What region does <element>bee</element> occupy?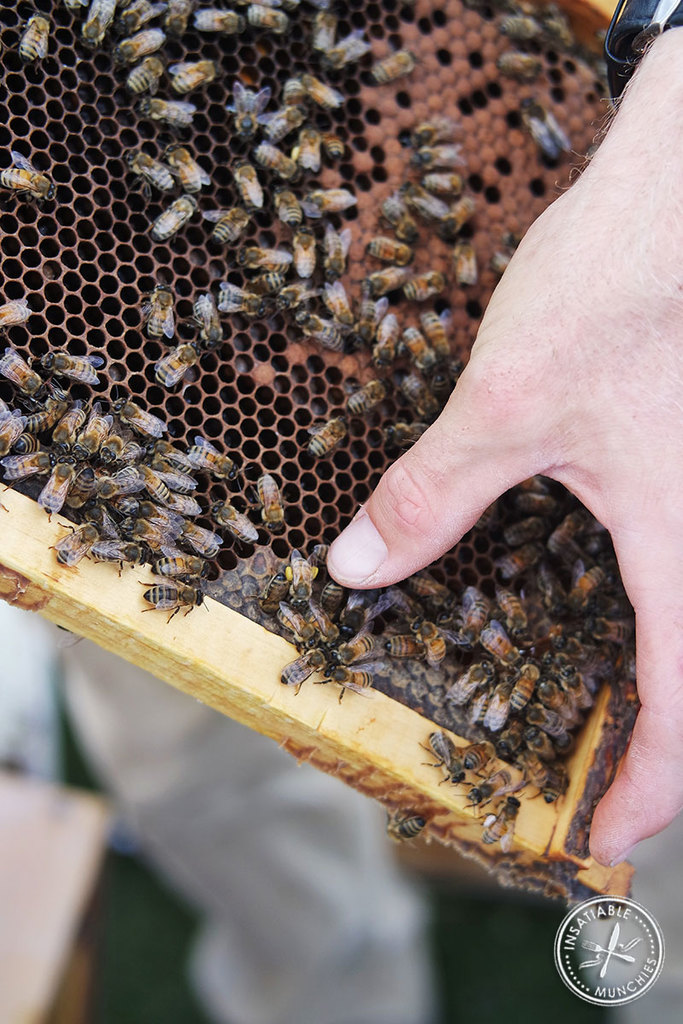
box(301, 414, 347, 463).
